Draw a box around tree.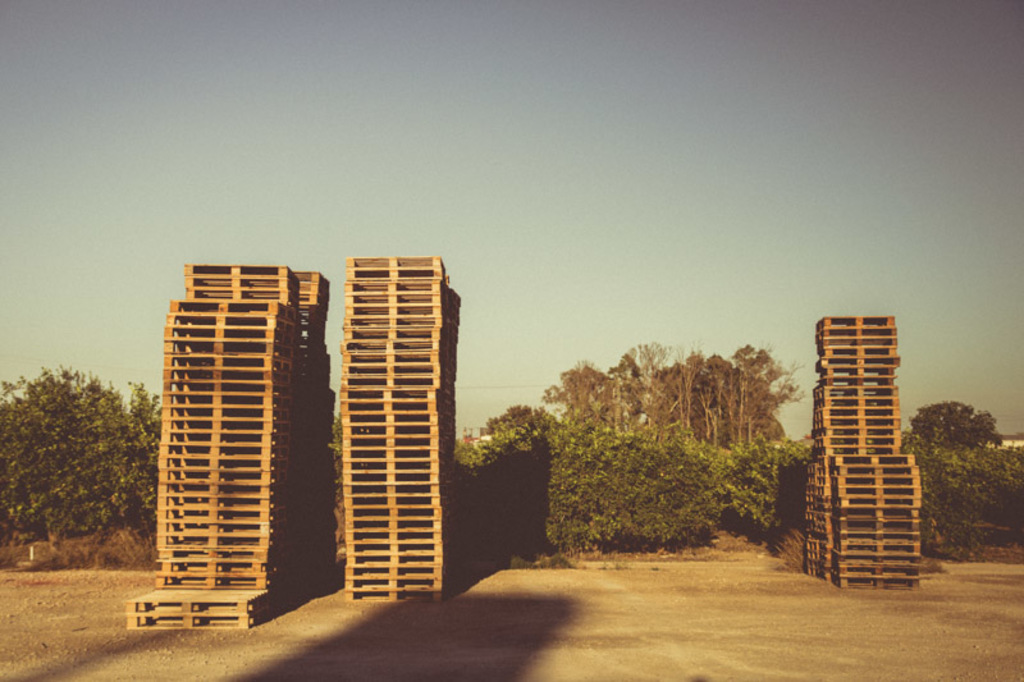
BBox(529, 338, 804, 461).
